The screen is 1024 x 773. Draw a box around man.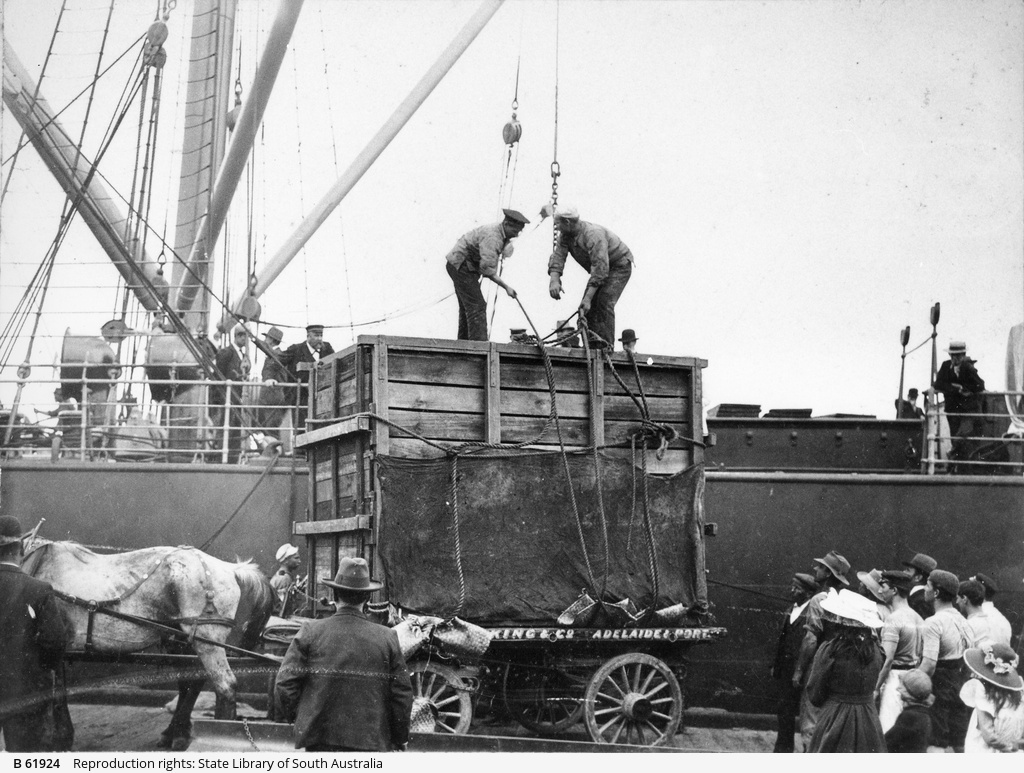
[left=260, top=320, right=330, bottom=399].
